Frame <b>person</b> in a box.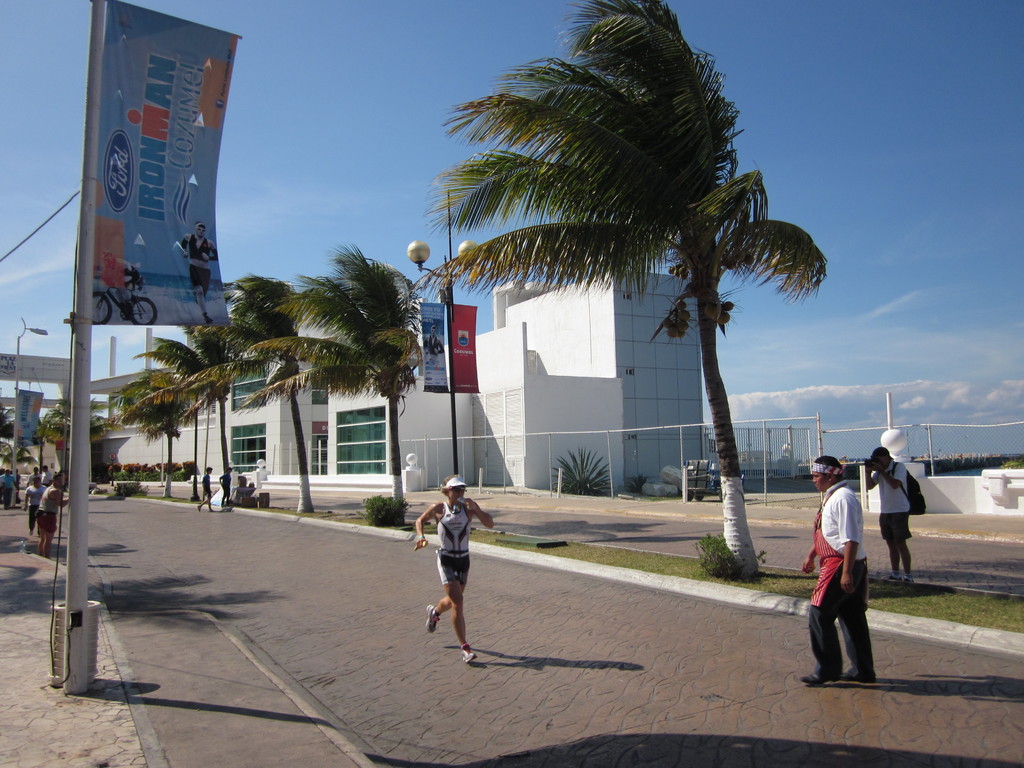
x1=861 y1=447 x2=915 y2=588.
